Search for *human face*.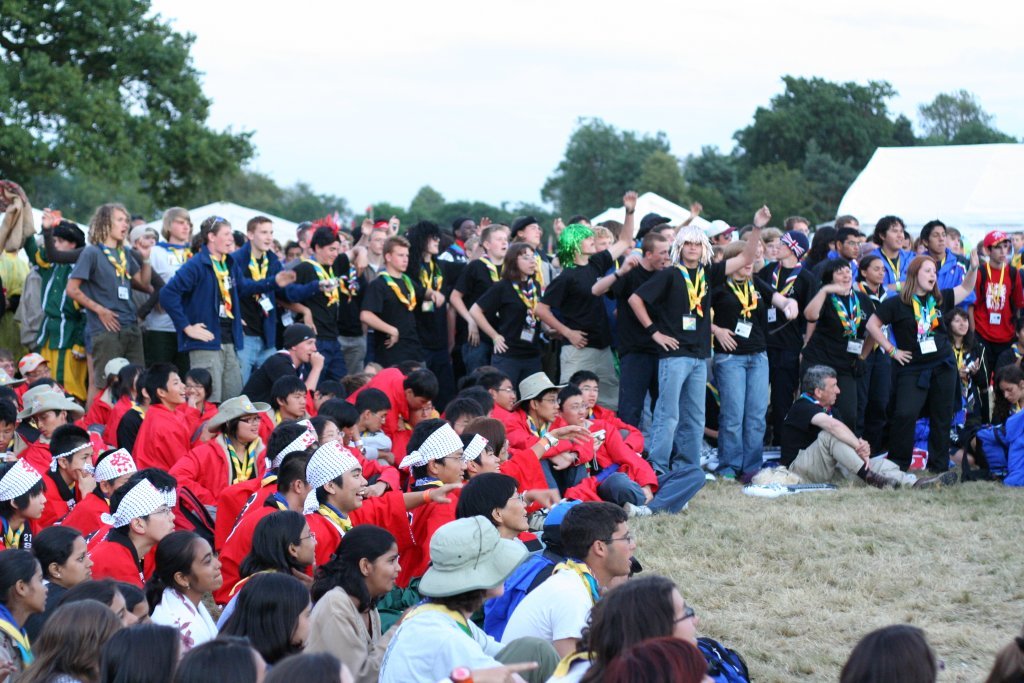
Found at (left=254, top=651, right=272, bottom=681).
